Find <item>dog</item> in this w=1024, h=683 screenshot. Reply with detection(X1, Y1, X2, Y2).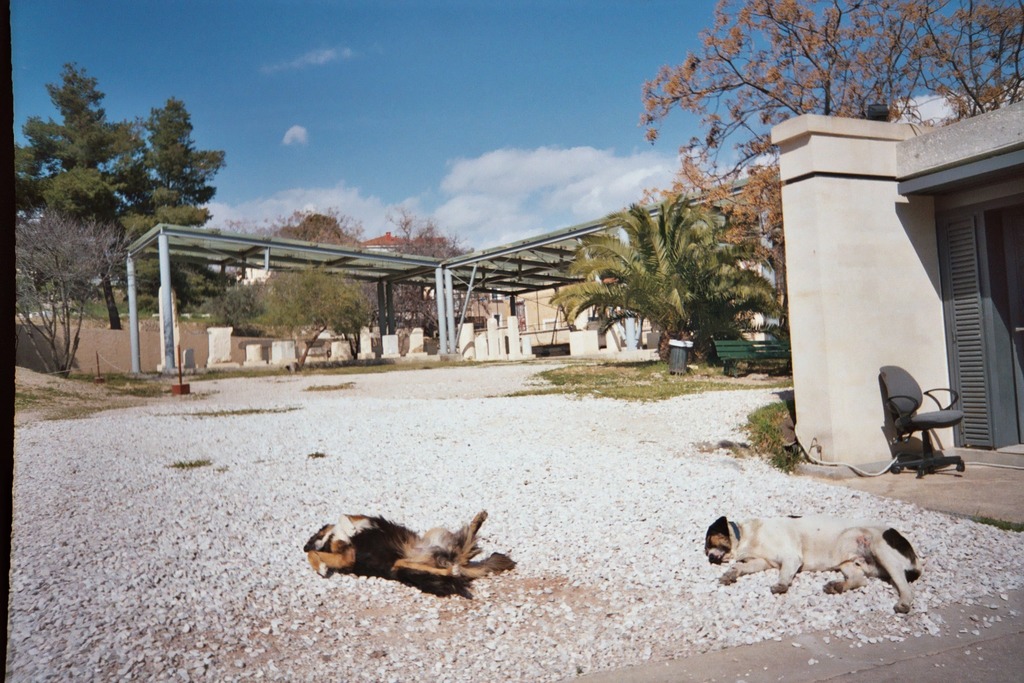
detection(705, 515, 924, 612).
